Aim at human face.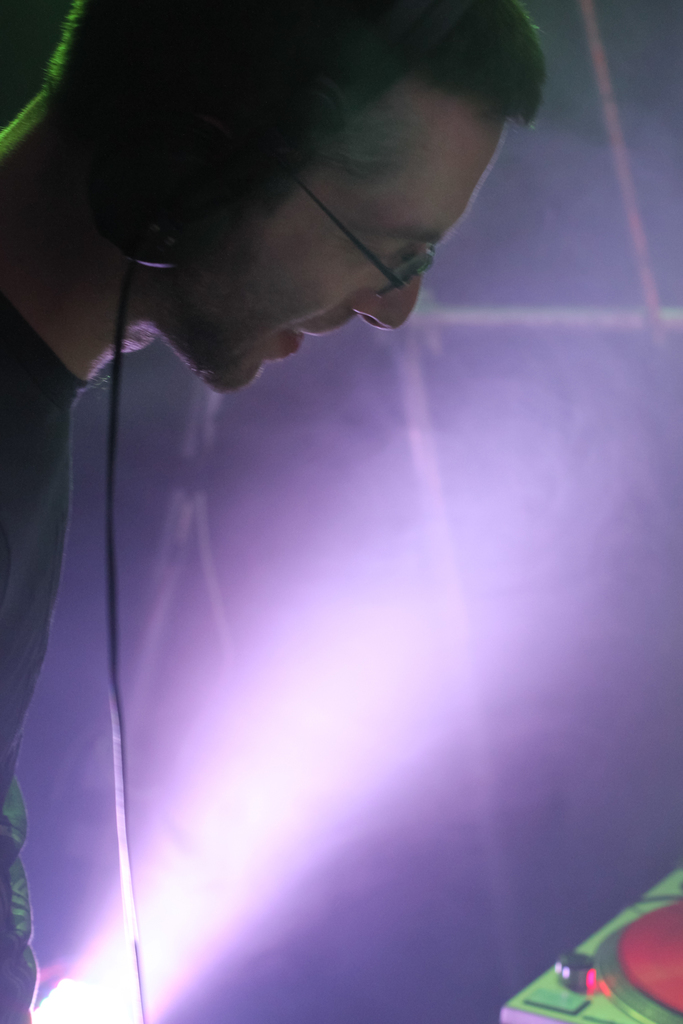
Aimed at <region>158, 80, 505, 395</region>.
